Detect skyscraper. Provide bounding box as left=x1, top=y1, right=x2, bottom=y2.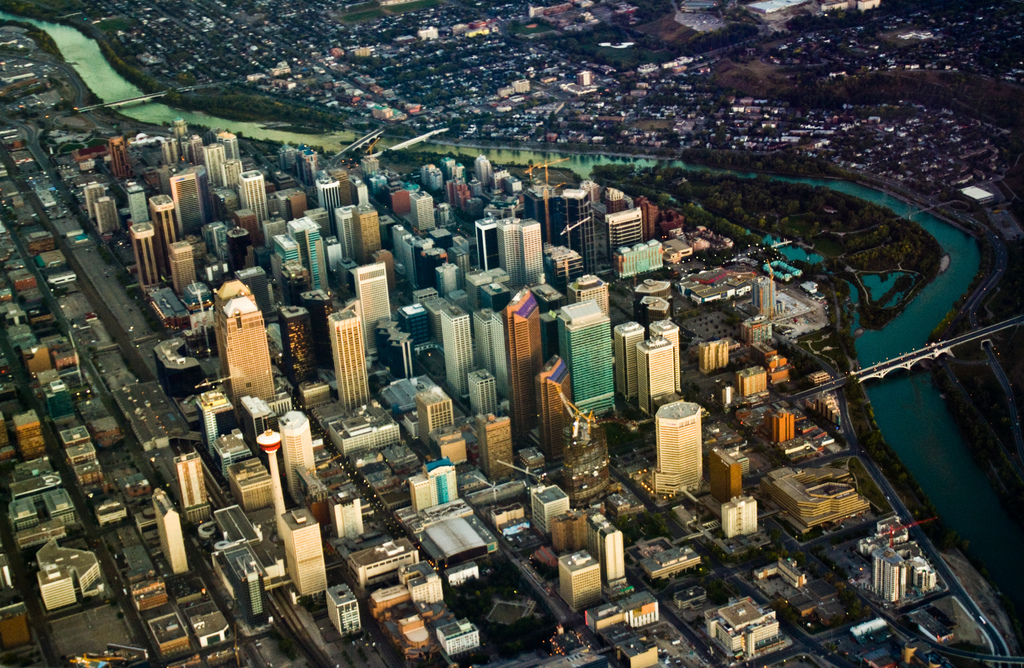
left=213, top=276, right=259, bottom=374.
